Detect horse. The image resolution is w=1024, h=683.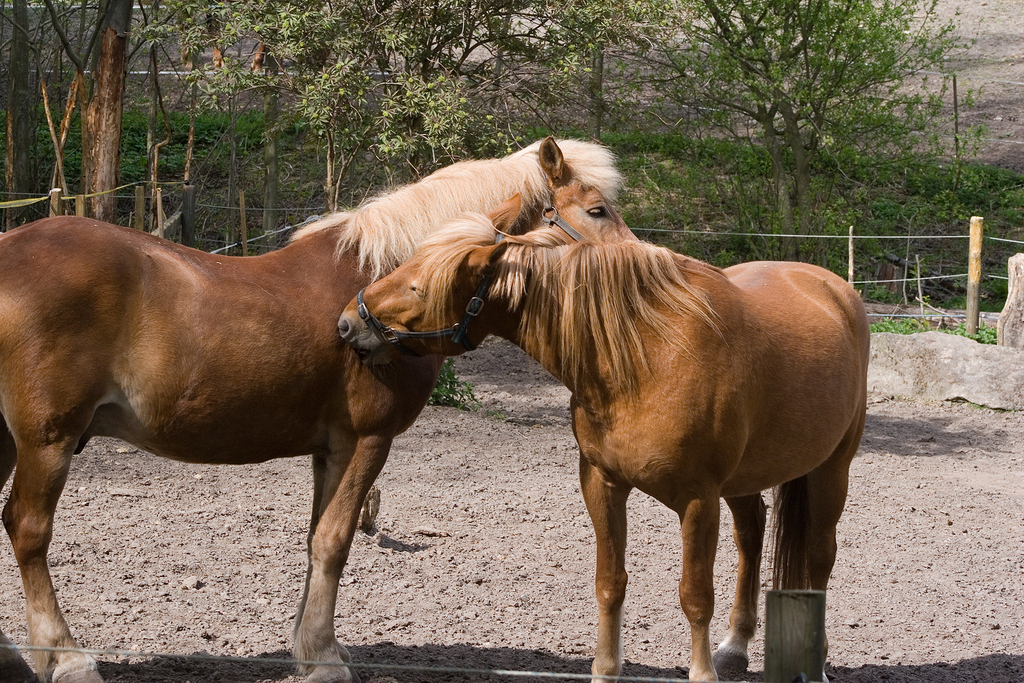
pyautogui.locateOnScreen(0, 131, 623, 682).
